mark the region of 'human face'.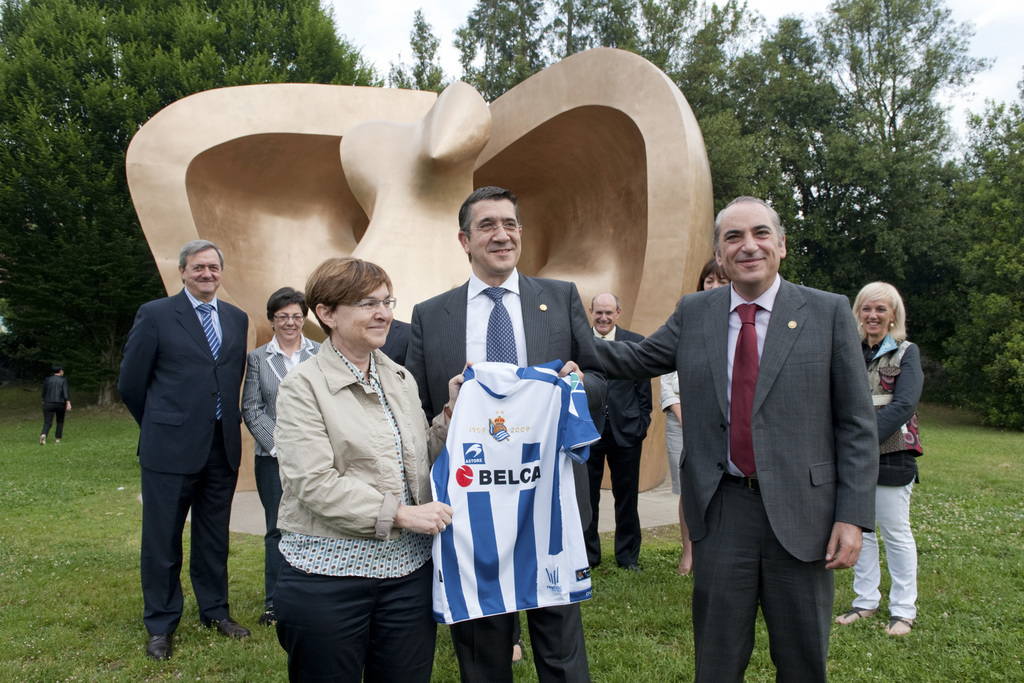
Region: [x1=182, y1=249, x2=220, y2=294].
